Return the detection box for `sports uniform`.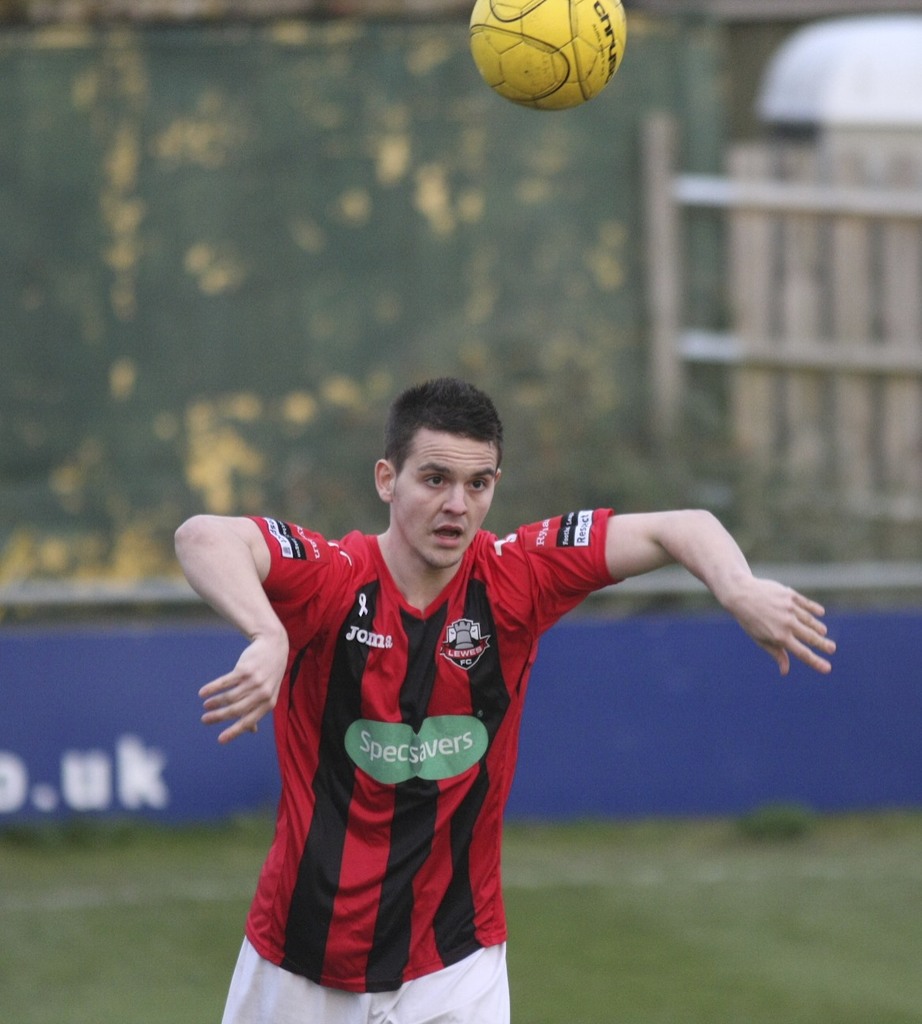
crop(200, 508, 640, 1023).
